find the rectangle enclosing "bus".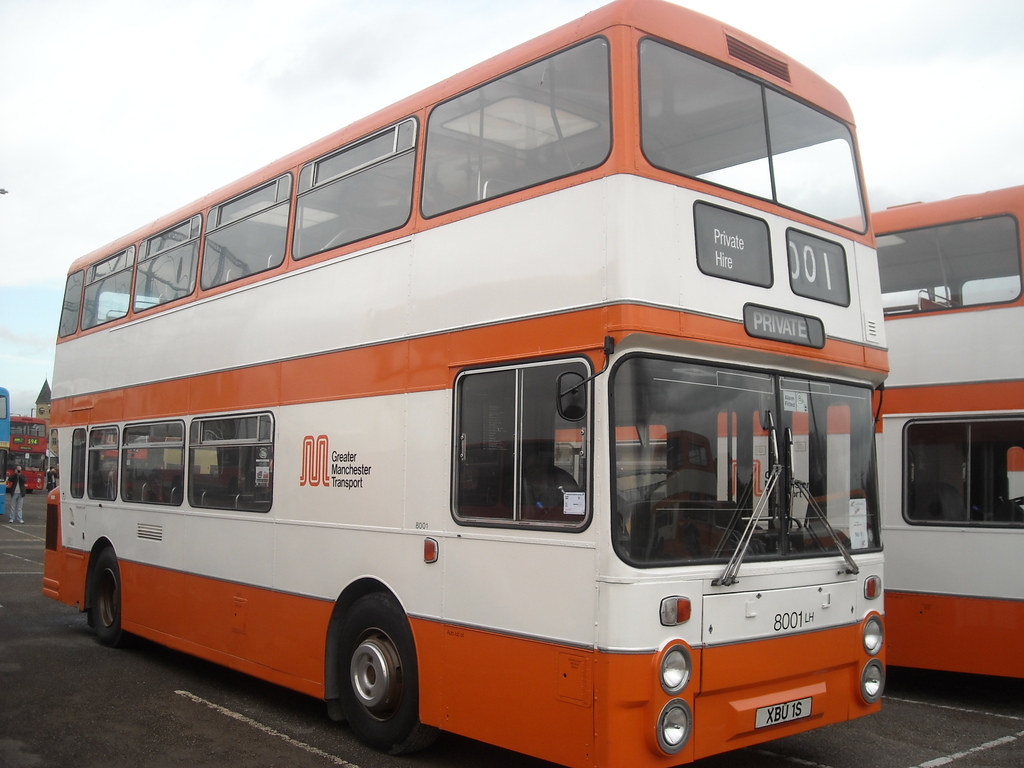
46 0 890 765.
